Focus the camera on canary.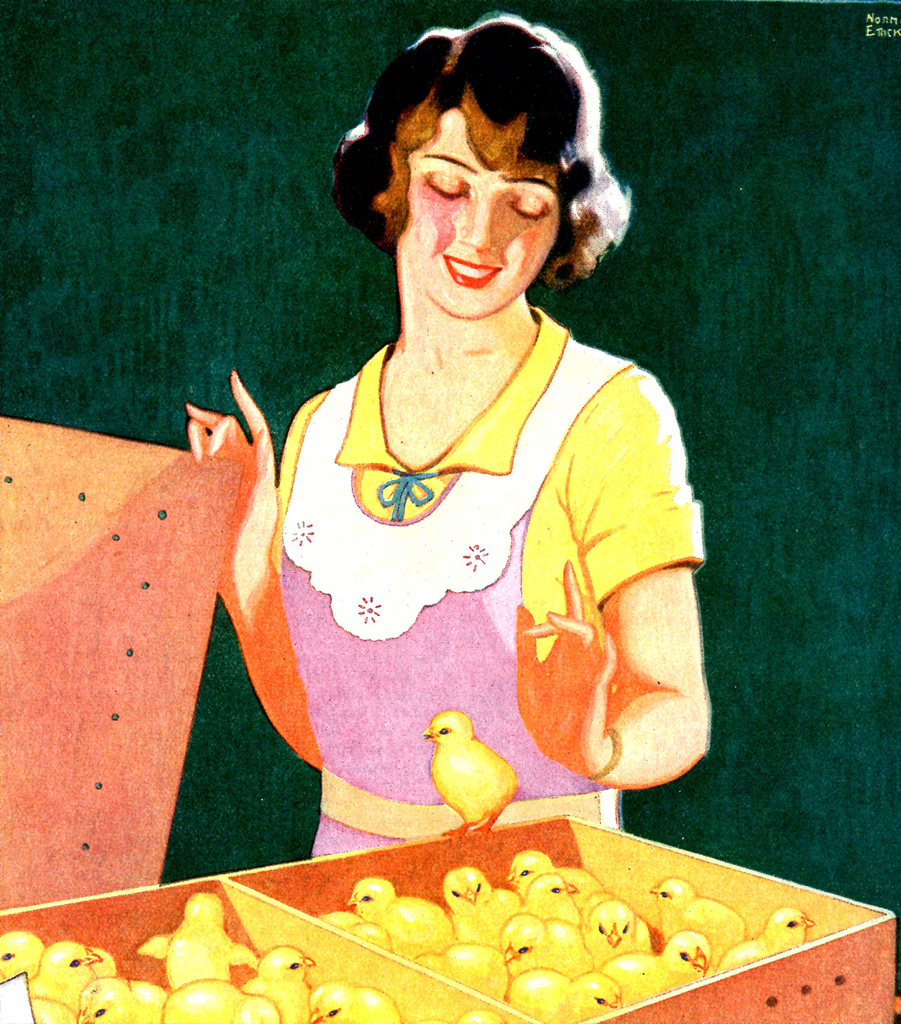
Focus region: bbox(420, 706, 523, 840).
